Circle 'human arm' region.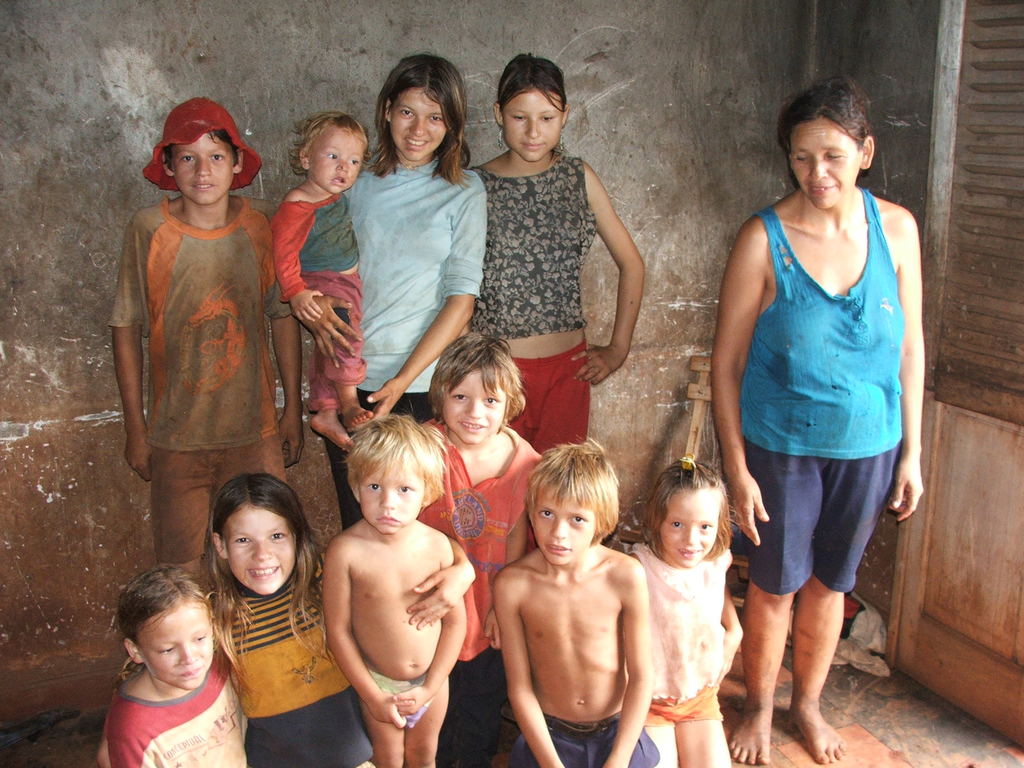
Region: detection(721, 590, 753, 669).
